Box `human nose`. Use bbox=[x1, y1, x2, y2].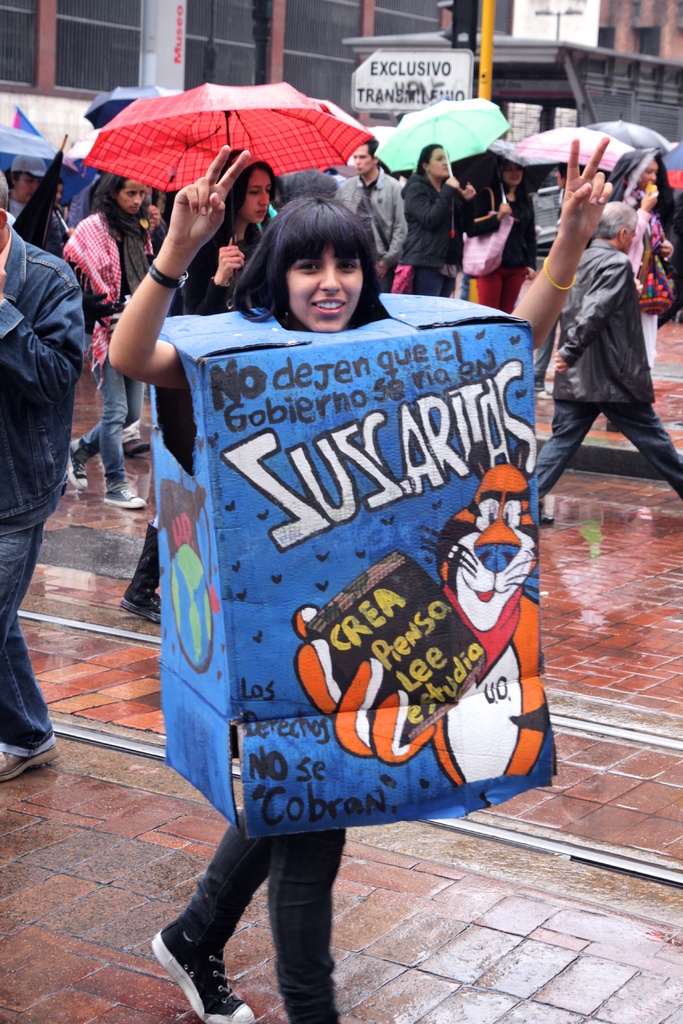
bbox=[136, 195, 141, 204].
